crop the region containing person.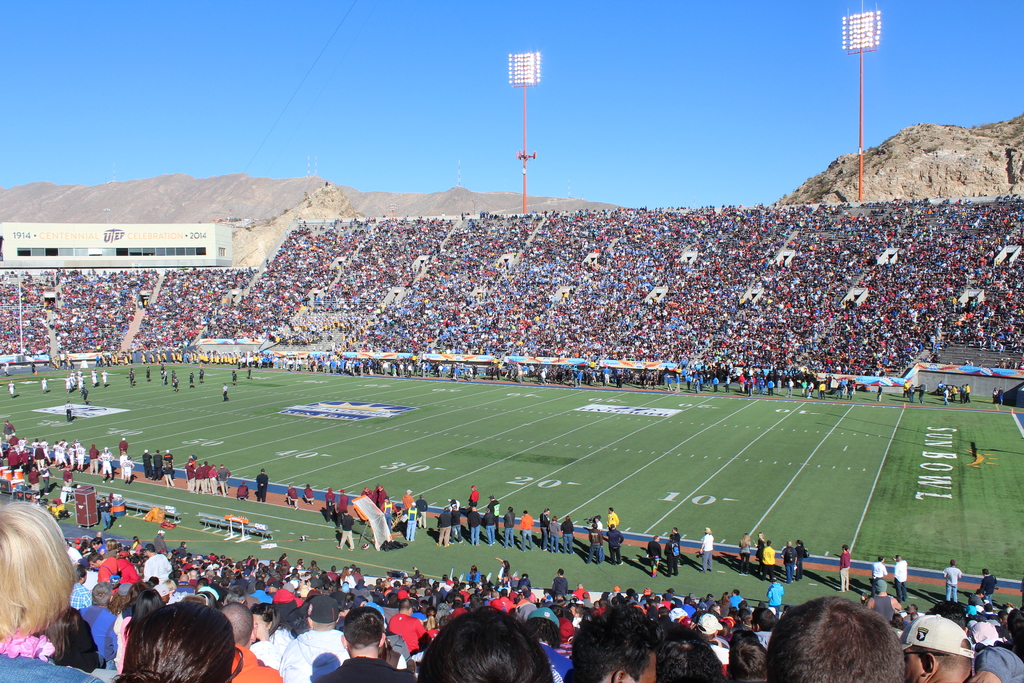
Crop region: 336, 508, 356, 549.
